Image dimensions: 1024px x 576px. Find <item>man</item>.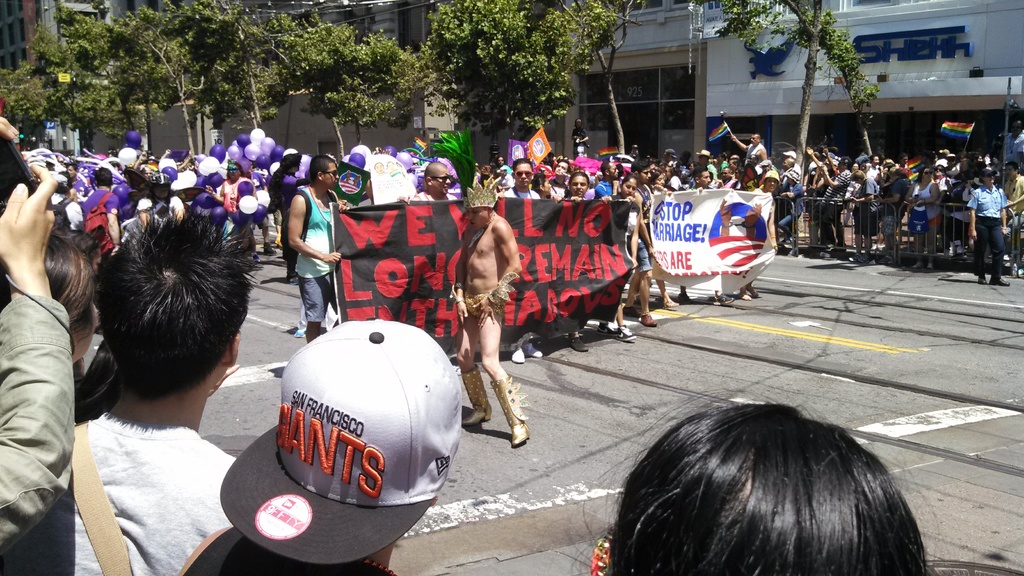
{"left": 71, "top": 207, "right": 239, "bottom": 575}.
